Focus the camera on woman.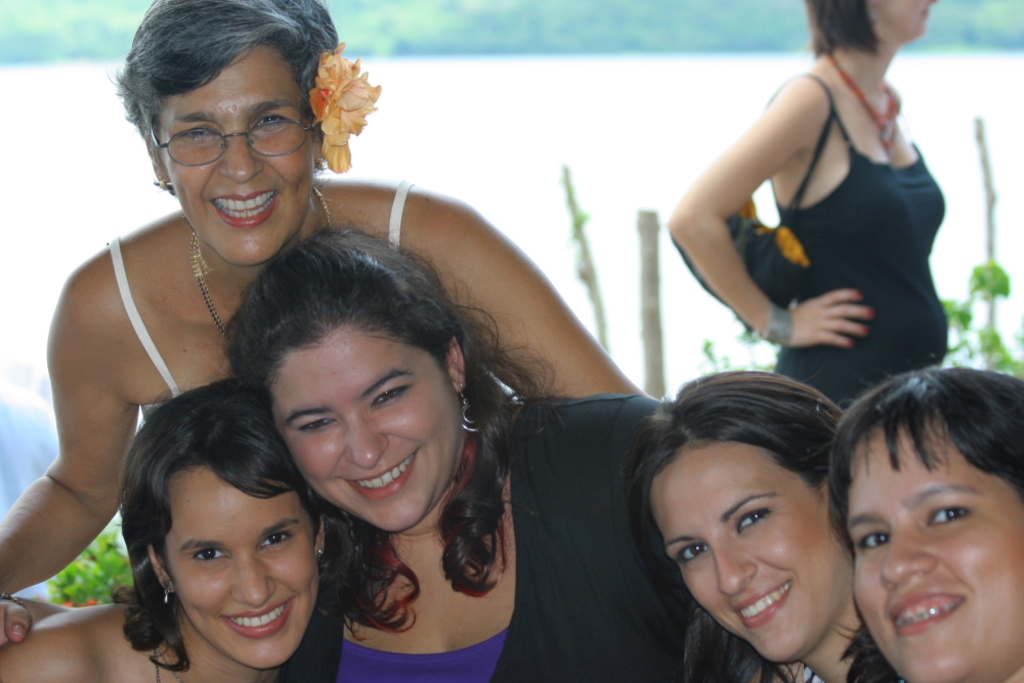
Focus region: rect(0, 0, 664, 655).
